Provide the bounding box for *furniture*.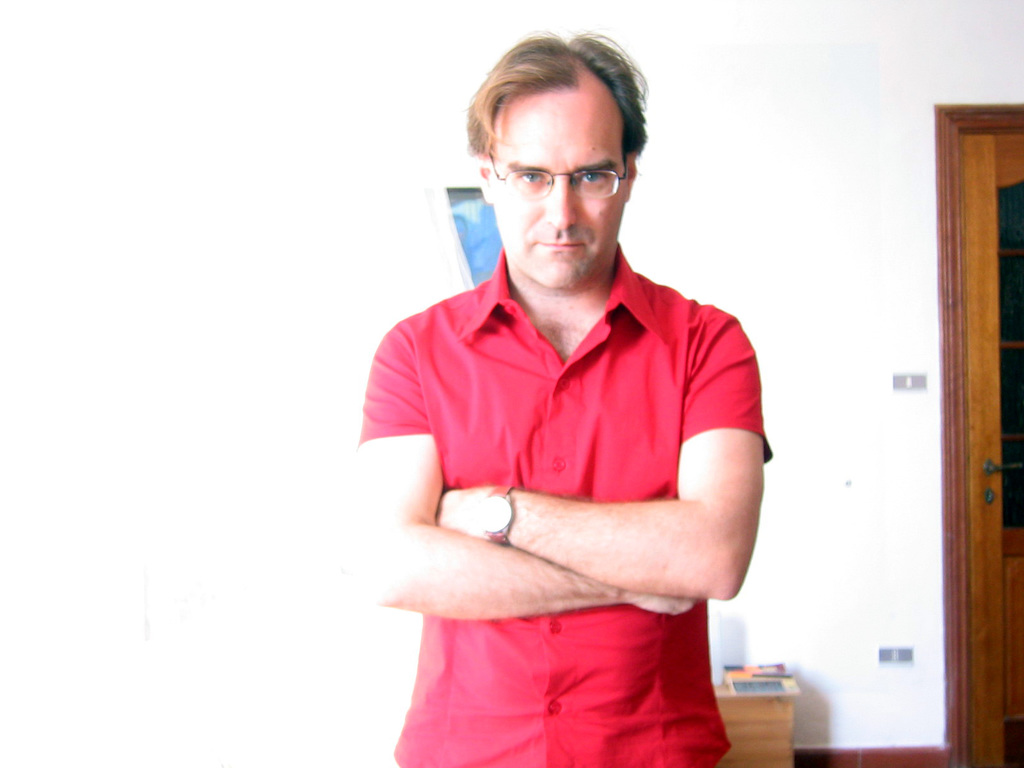
929, 102, 1023, 767.
